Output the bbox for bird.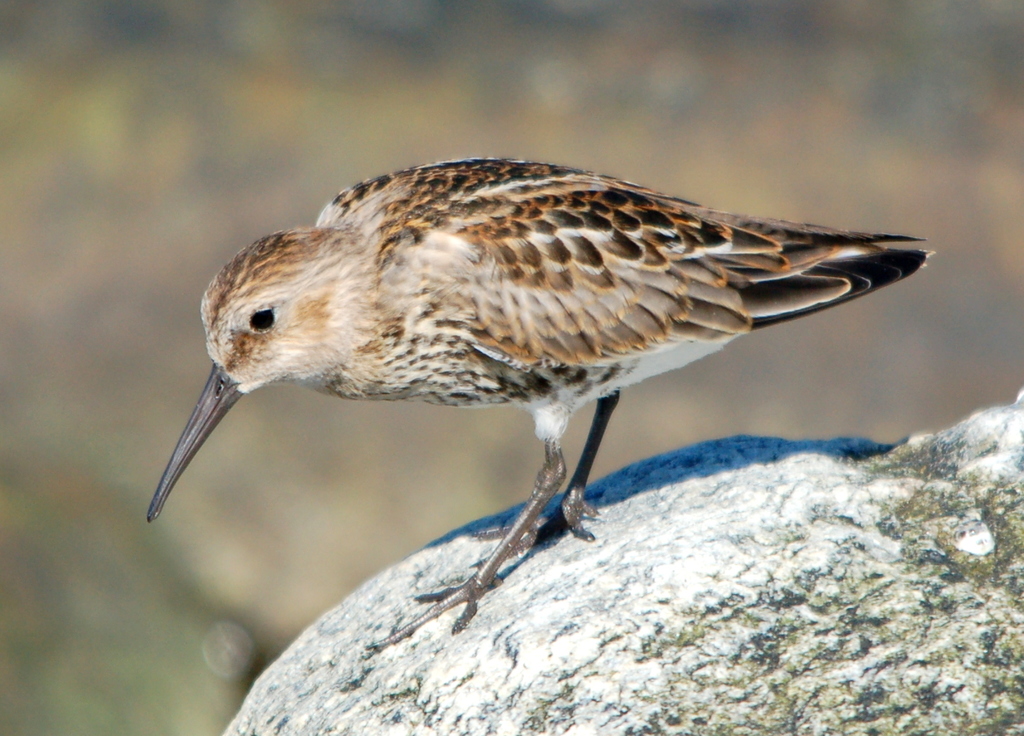
BBox(156, 160, 938, 635).
